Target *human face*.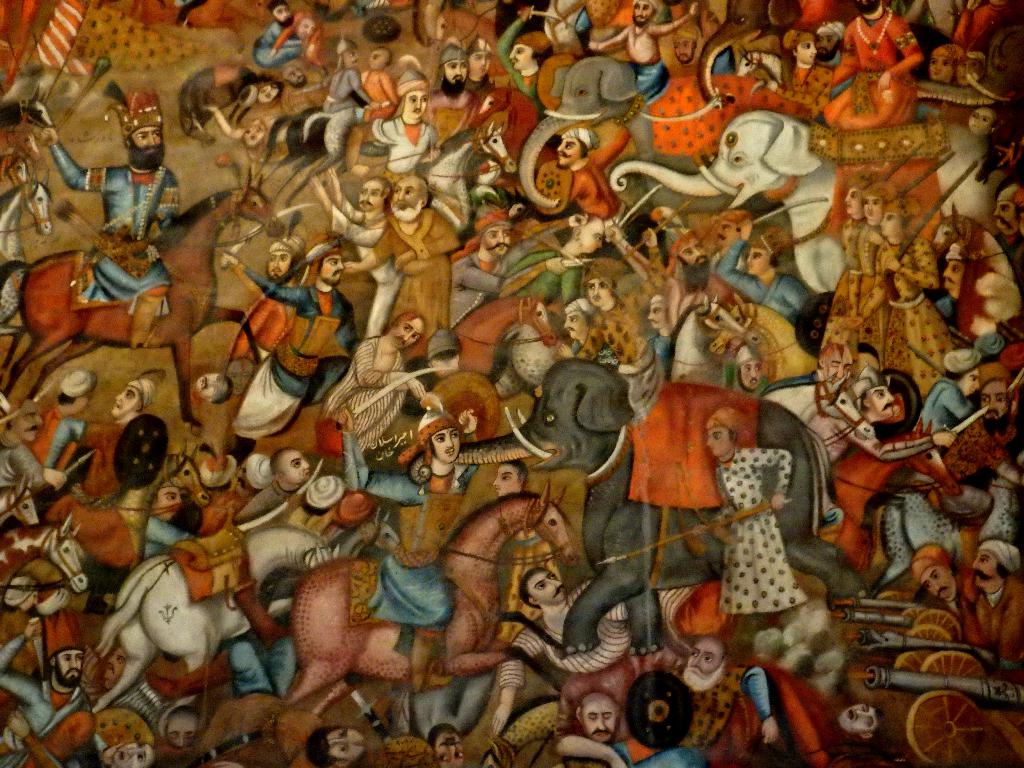
Target region: <region>111, 387, 141, 417</region>.
